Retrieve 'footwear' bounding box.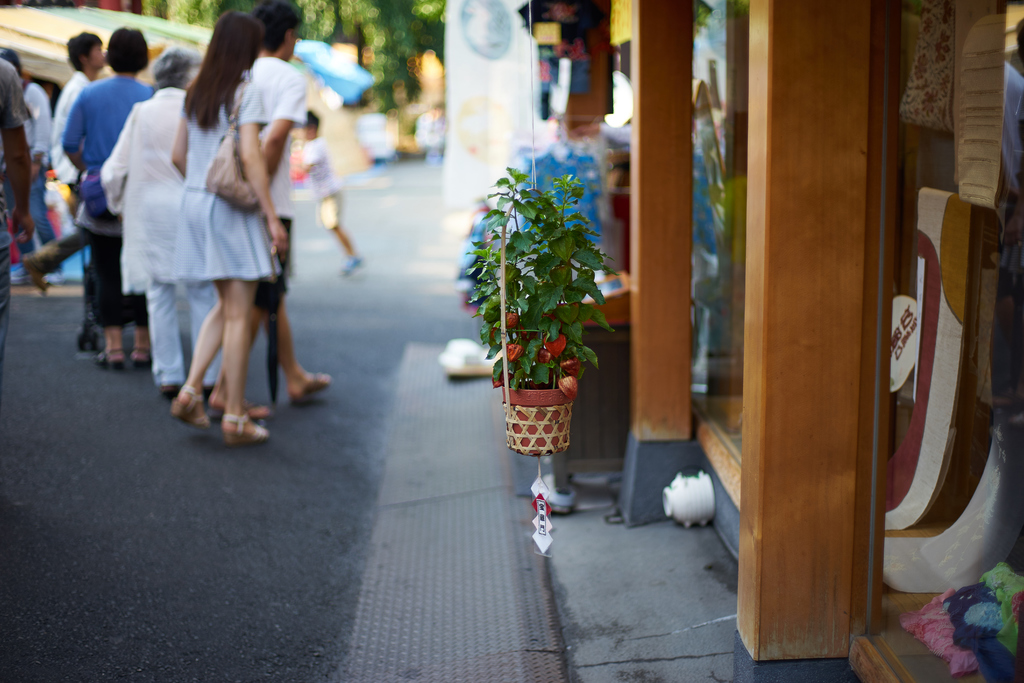
Bounding box: [x1=202, y1=384, x2=218, y2=399].
